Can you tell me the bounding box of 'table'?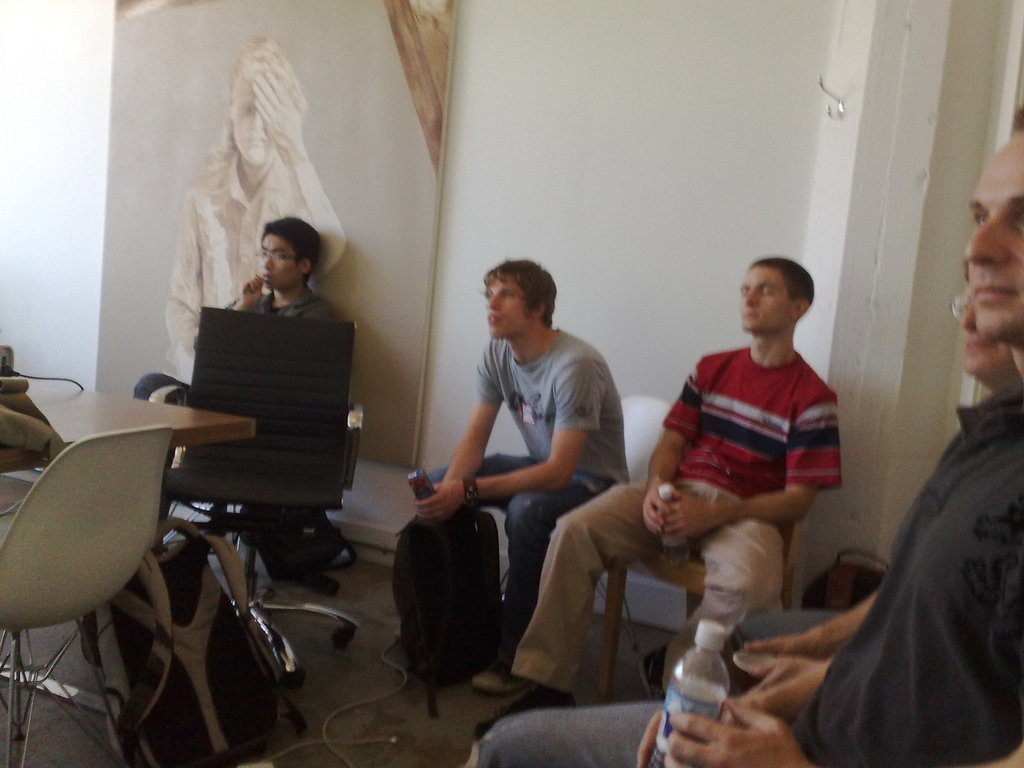
x1=29, y1=370, x2=328, y2=717.
